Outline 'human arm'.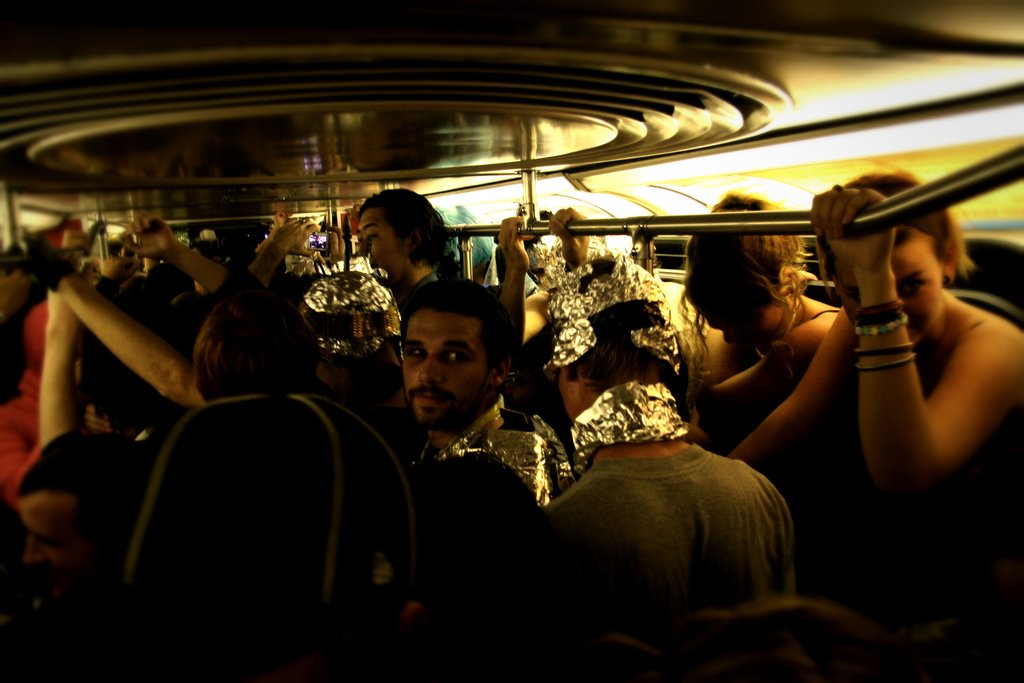
Outline: [left=120, top=212, right=225, bottom=299].
